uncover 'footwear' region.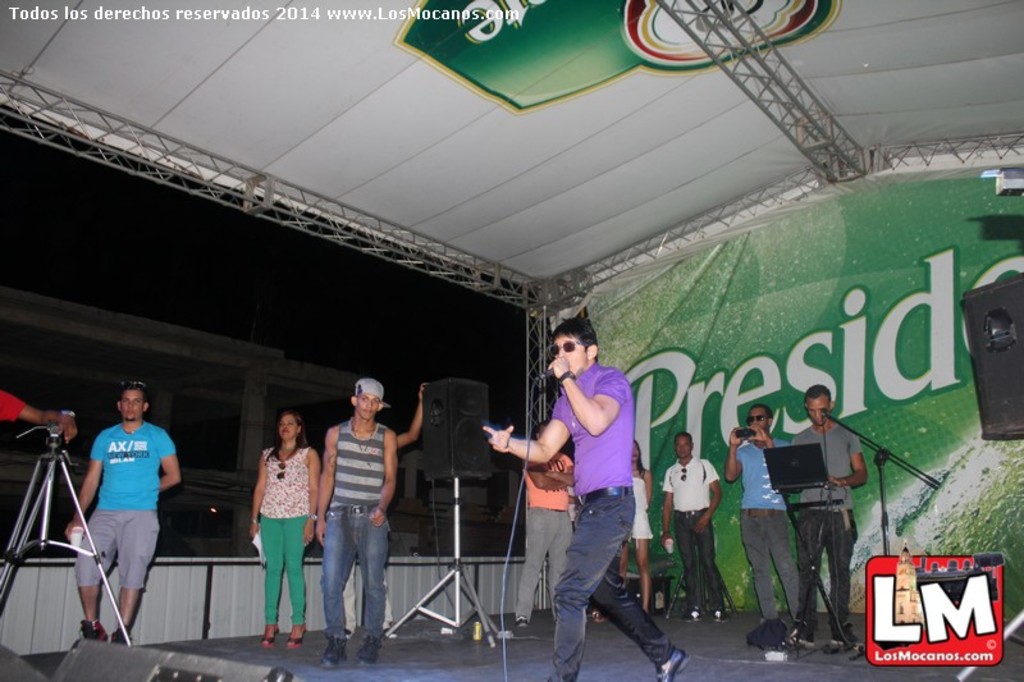
Uncovered: bbox=(799, 628, 809, 641).
